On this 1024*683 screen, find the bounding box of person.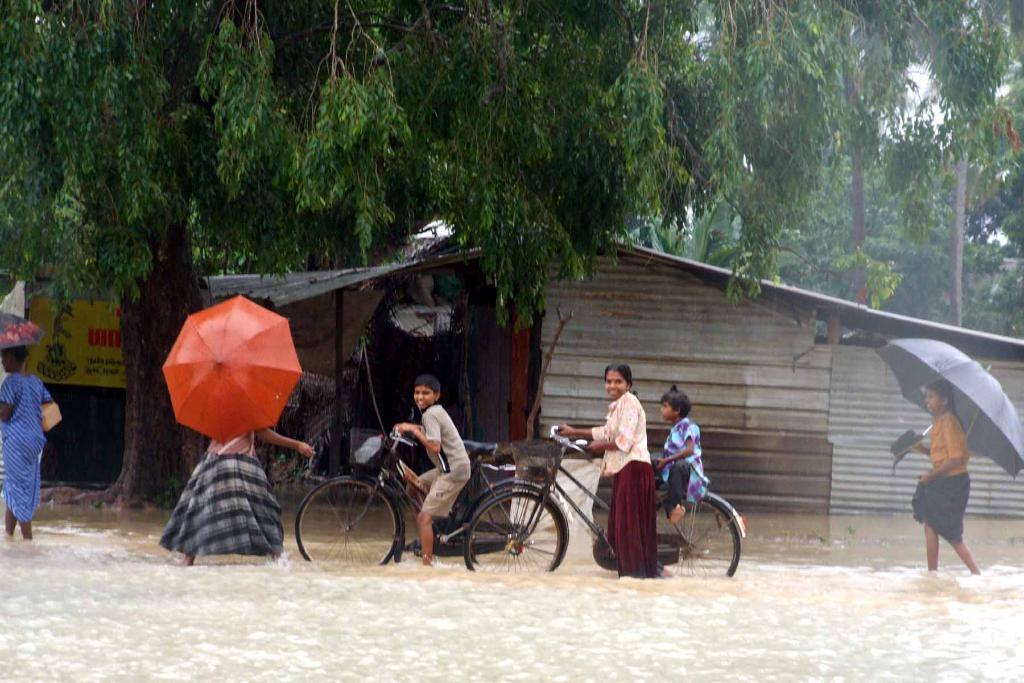
Bounding box: rect(657, 383, 712, 522).
